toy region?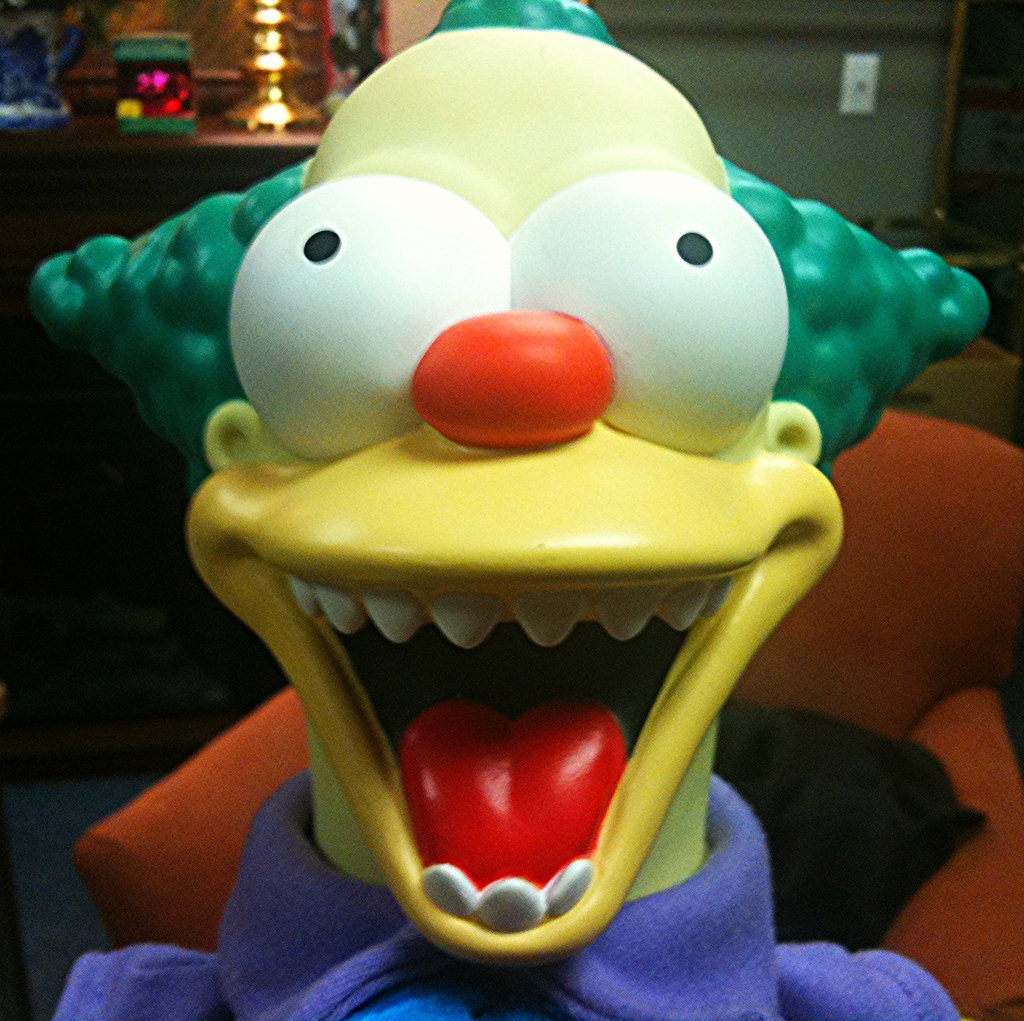
left=18, top=0, right=1003, bottom=1020
